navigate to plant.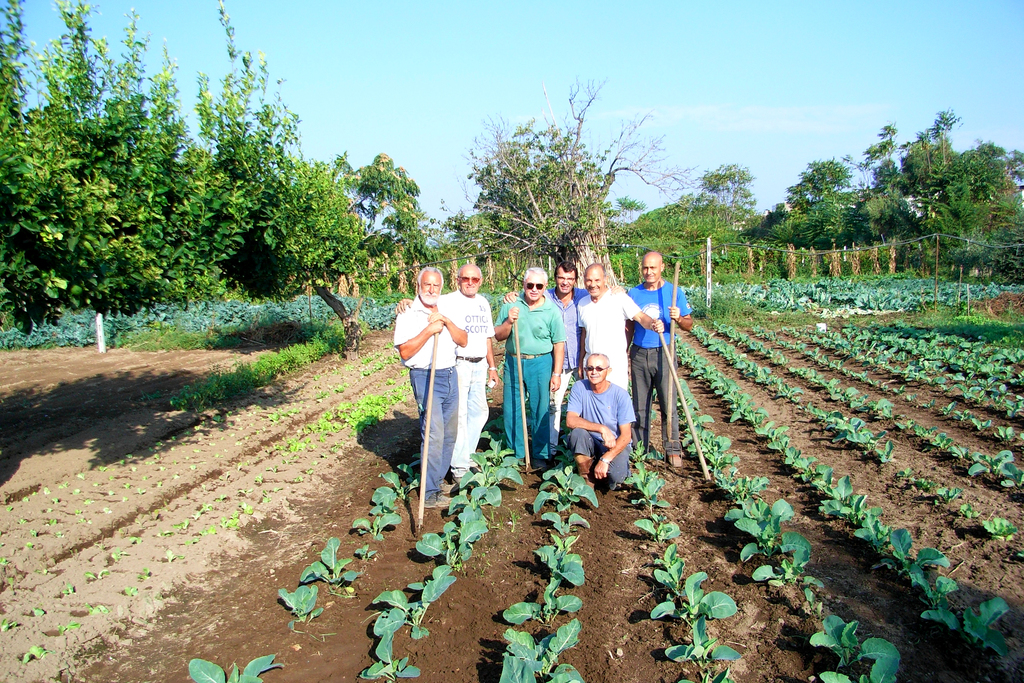
Navigation target: Rect(176, 519, 191, 532).
